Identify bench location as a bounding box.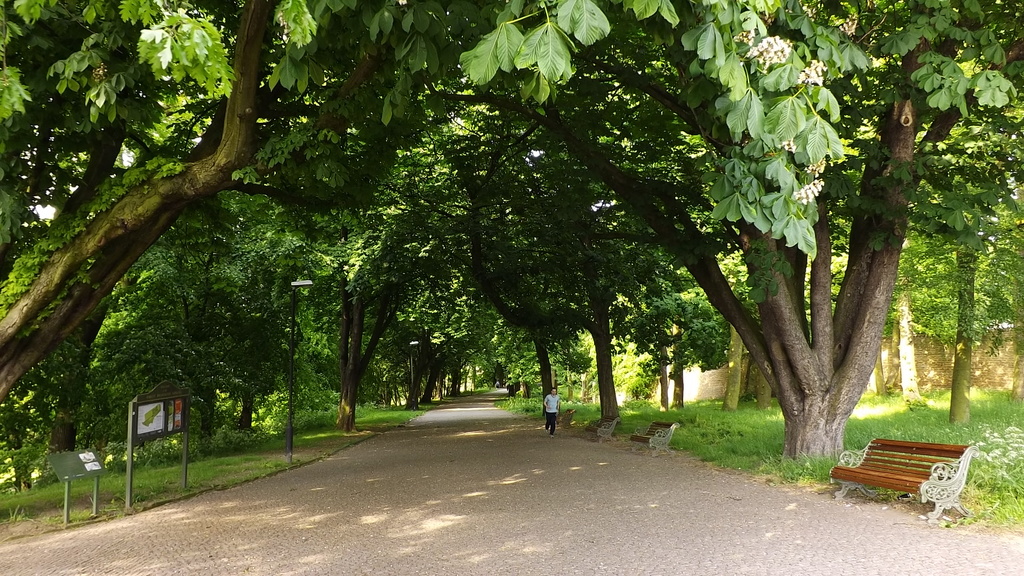
BBox(835, 426, 980, 524).
